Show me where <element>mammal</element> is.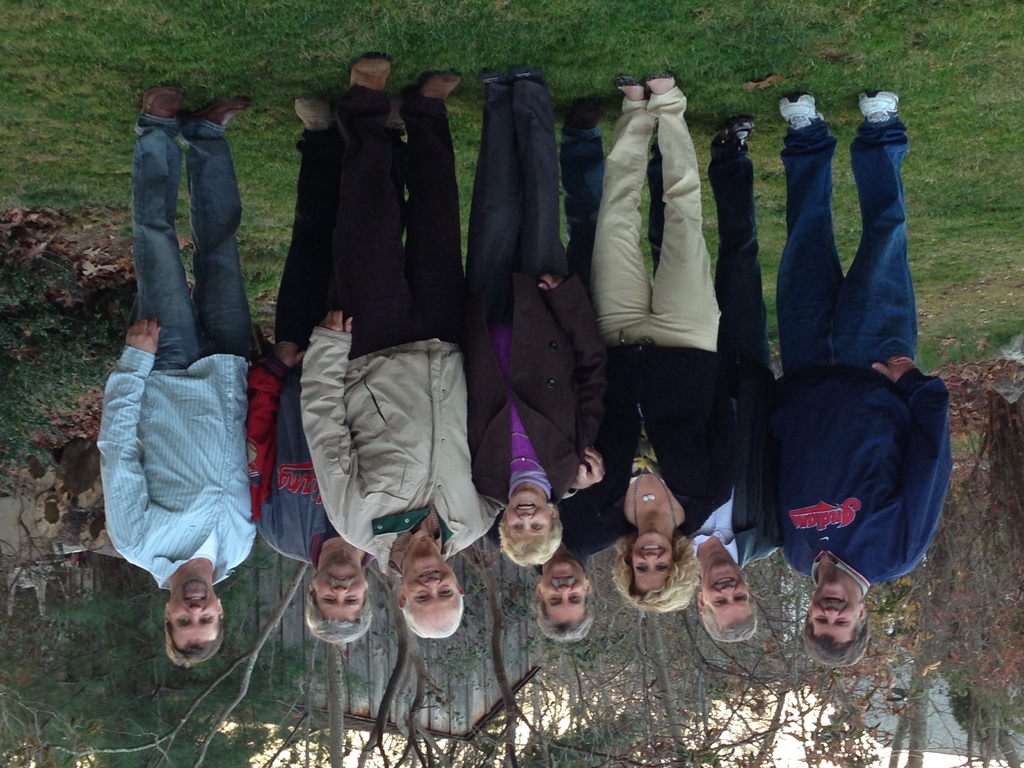
<element>mammal</element> is at (246,90,373,643).
